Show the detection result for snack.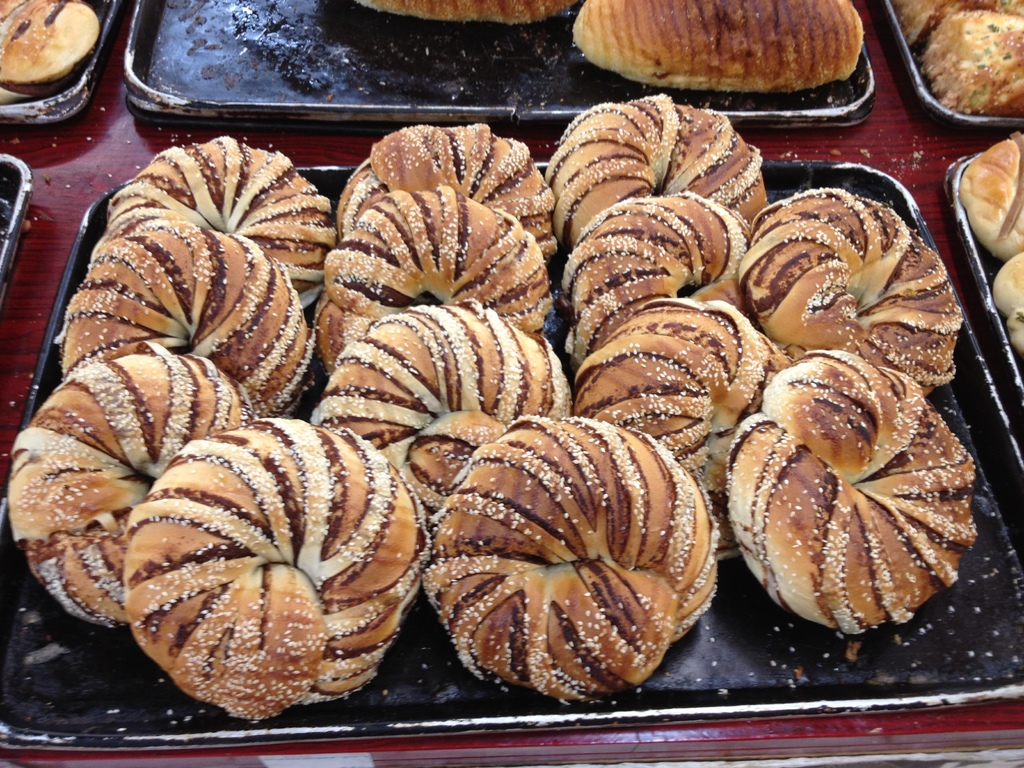
[427, 413, 717, 704].
